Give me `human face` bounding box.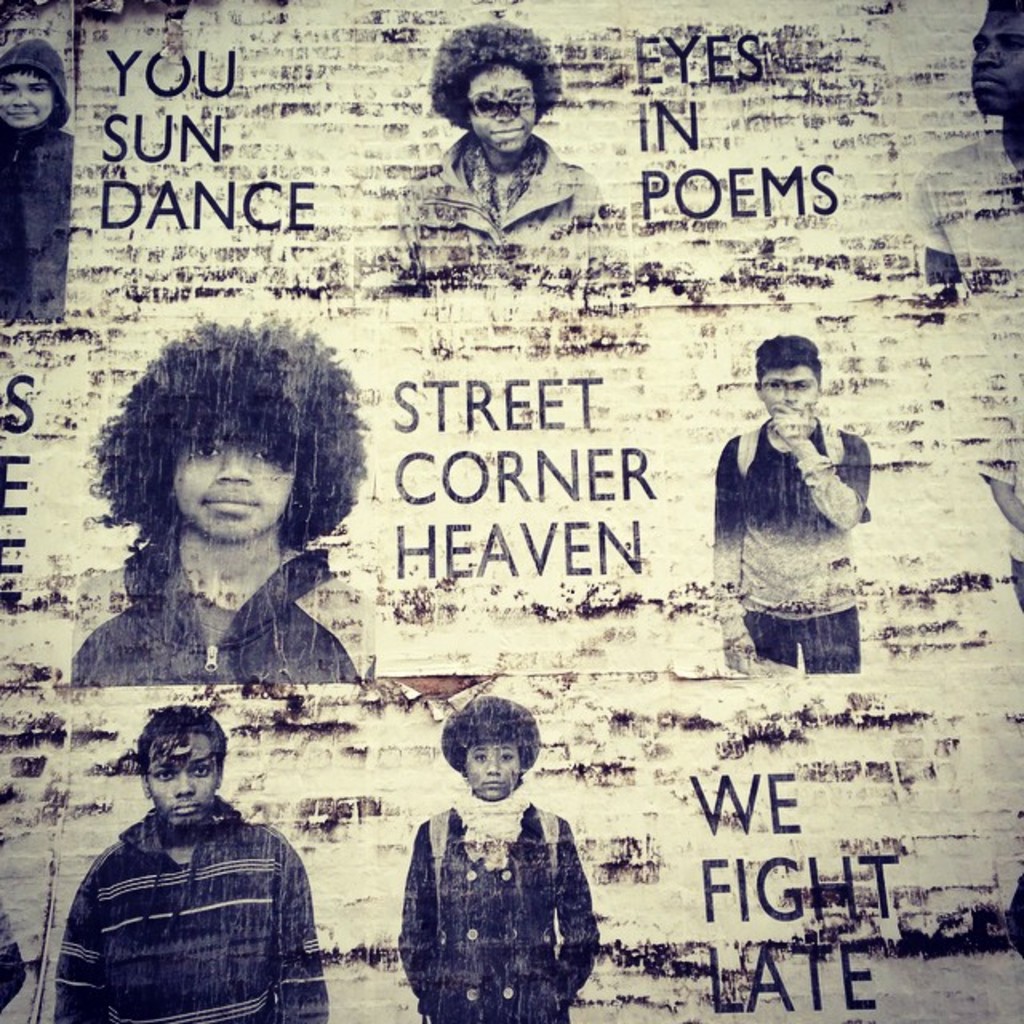
<region>763, 368, 818, 416</region>.
